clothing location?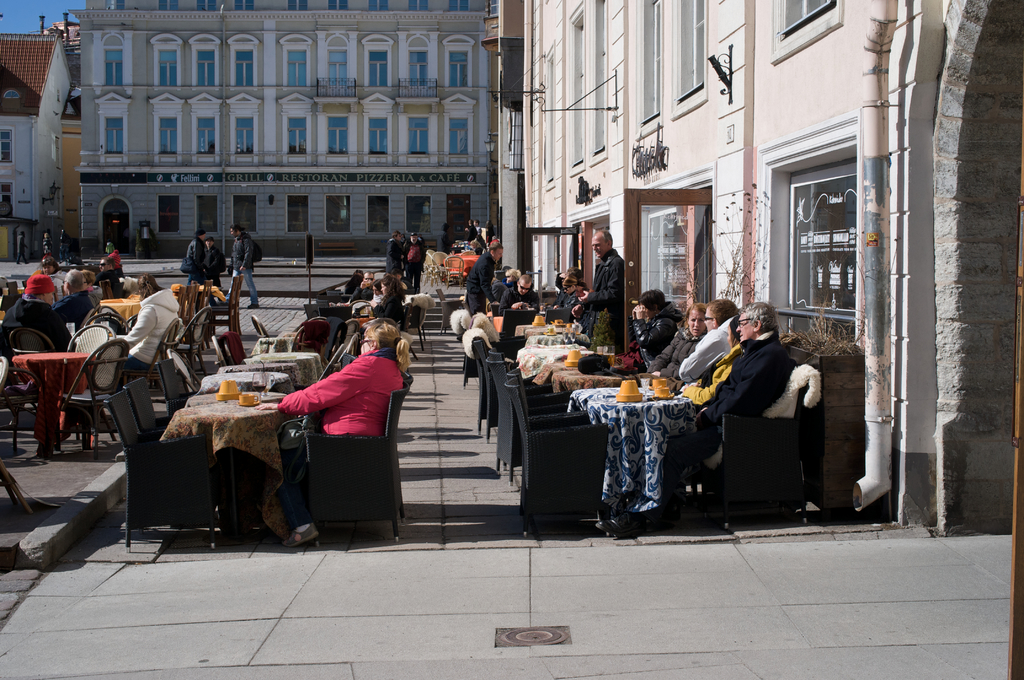
<box>1,296,72,351</box>
